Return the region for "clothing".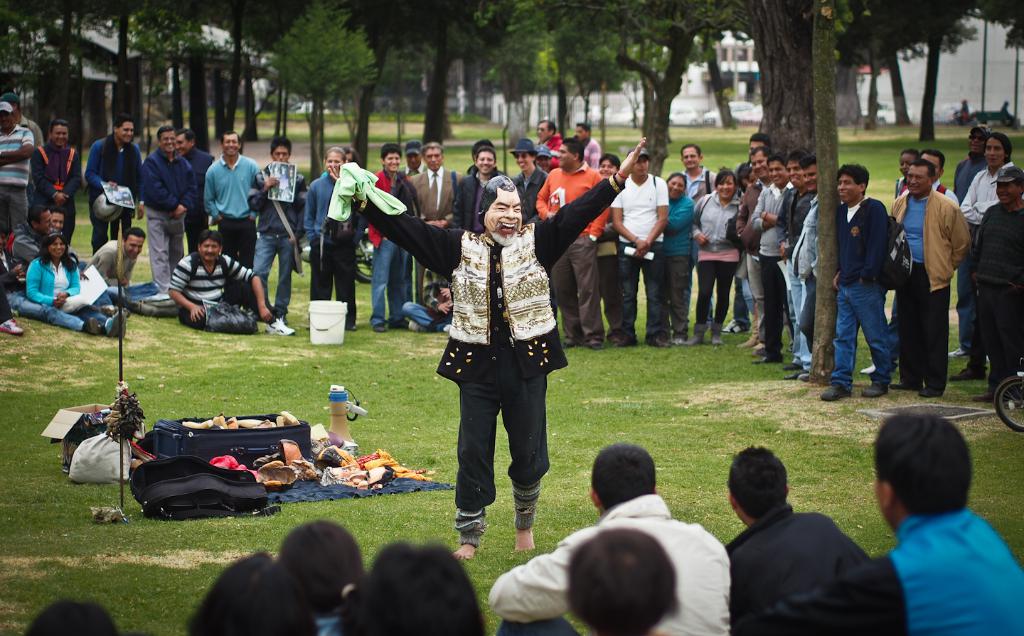
box=[0, 193, 22, 238].
